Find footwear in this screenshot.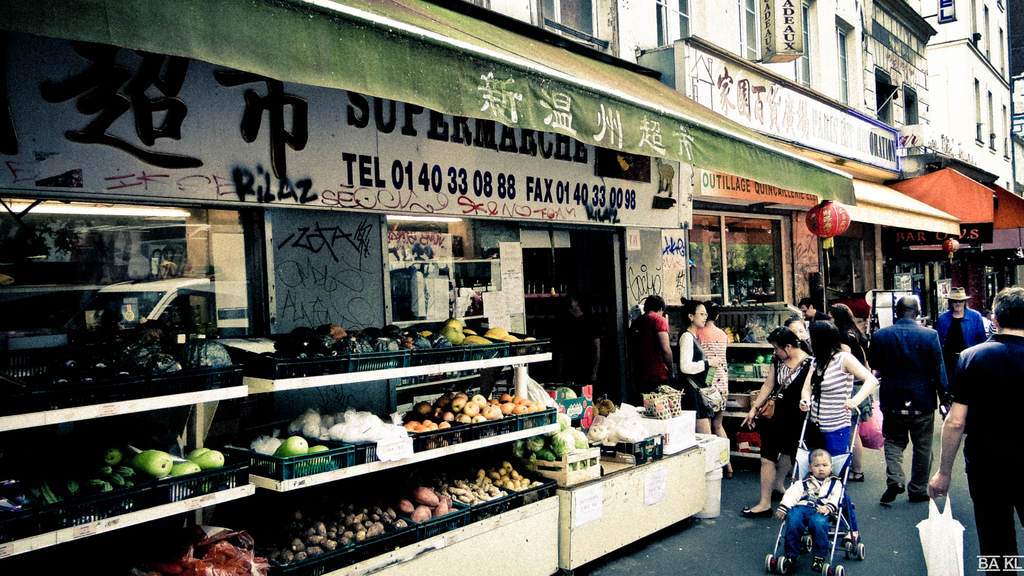
The bounding box for footwear is <region>906, 490, 932, 502</region>.
